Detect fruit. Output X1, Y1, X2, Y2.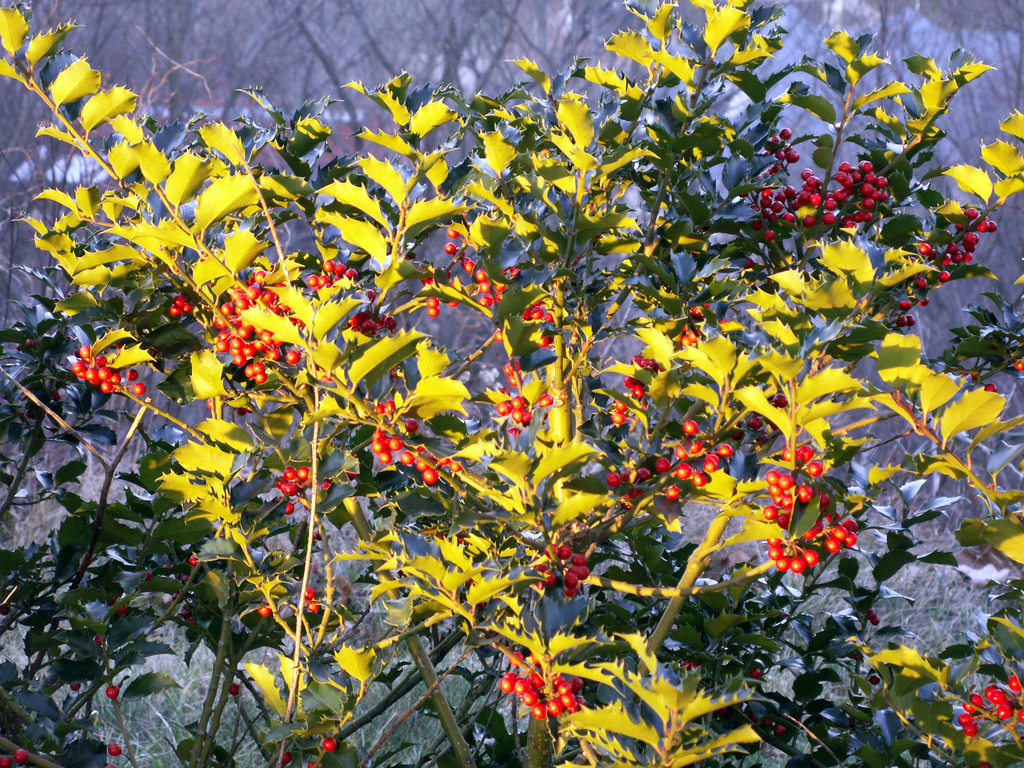
624, 376, 637, 390.
